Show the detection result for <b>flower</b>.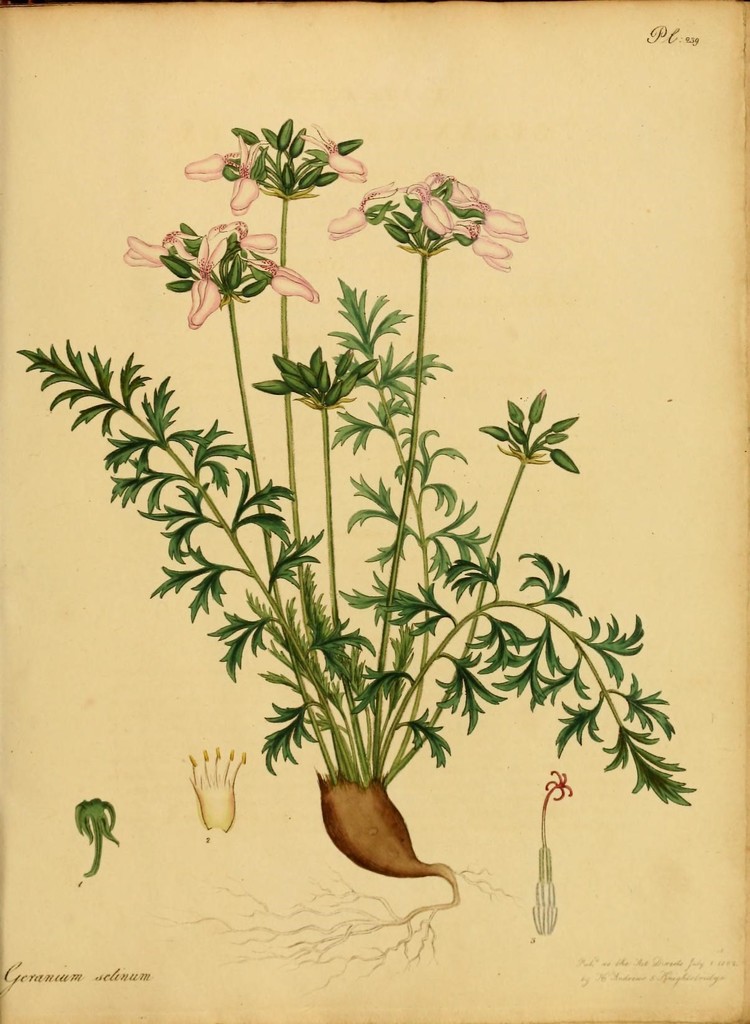
region(176, 132, 278, 218).
